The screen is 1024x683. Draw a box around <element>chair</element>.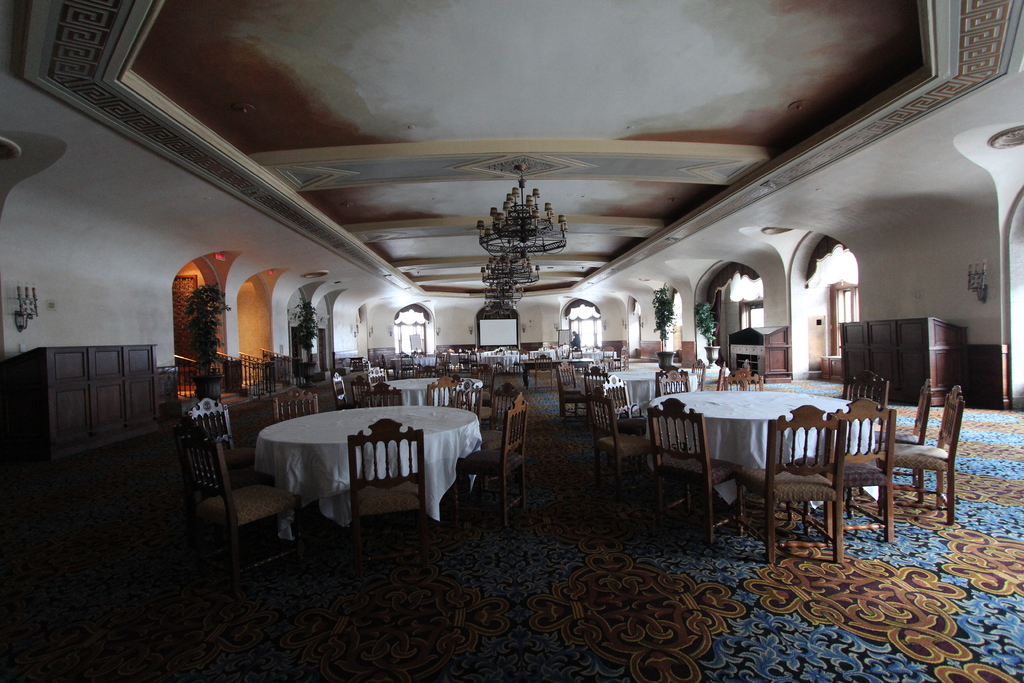
x1=832, y1=399, x2=899, y2=544.
